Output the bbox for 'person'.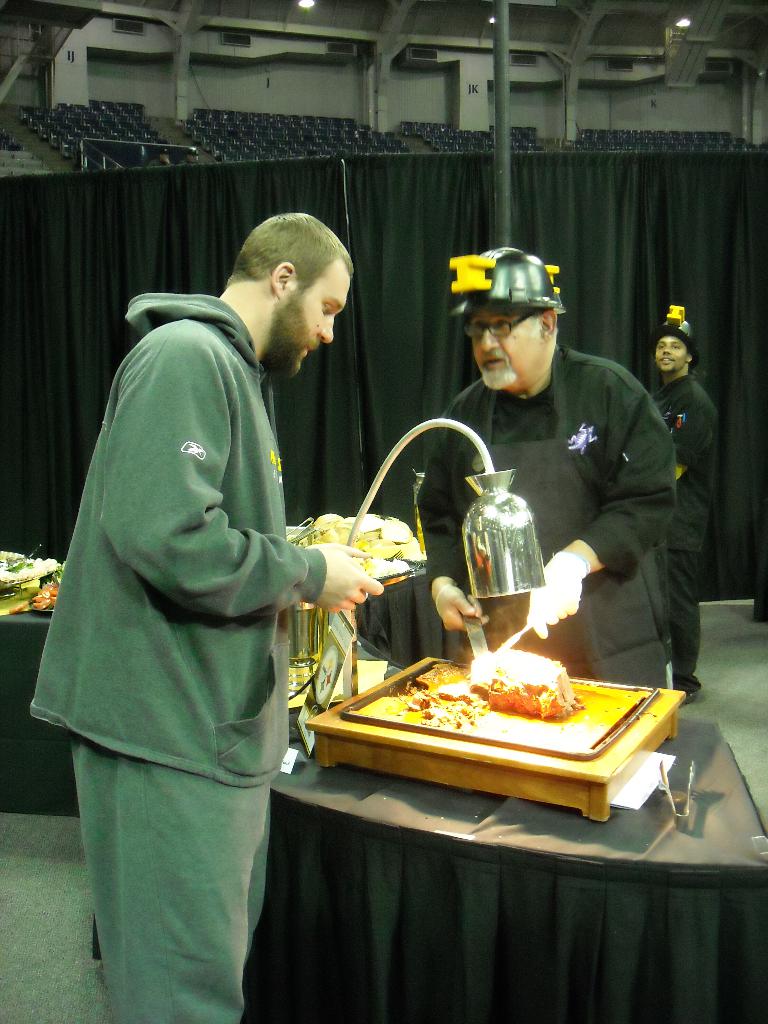
411 244 678 692.
